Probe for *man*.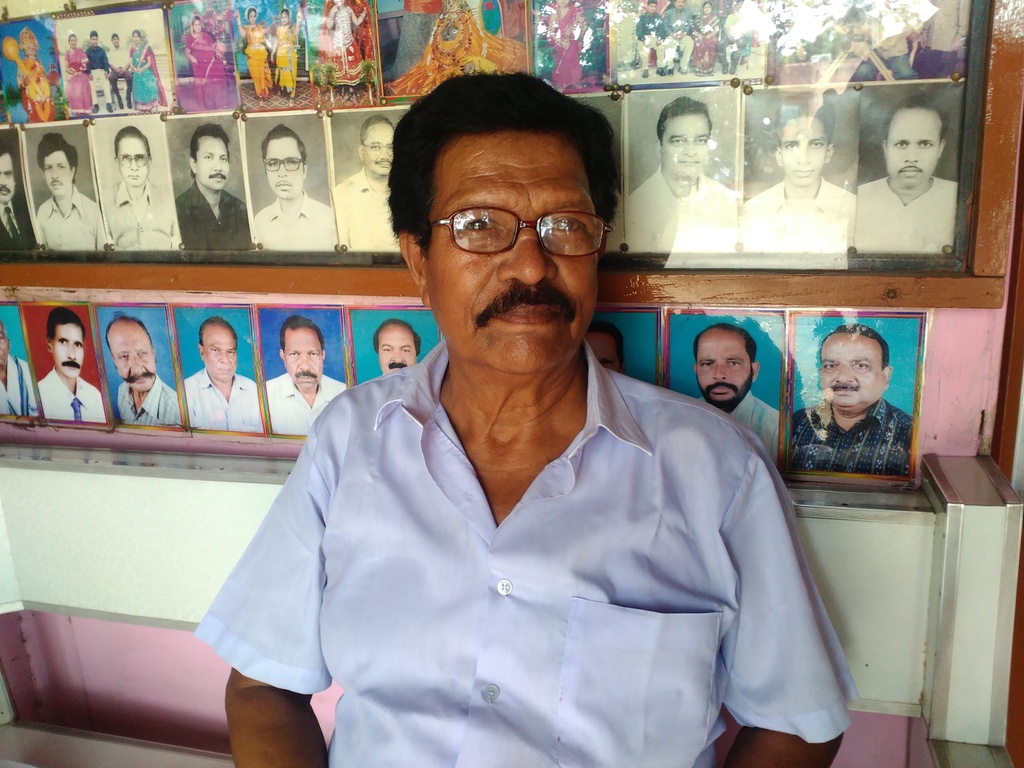
Probe result: region(42, 316, 110, 421).
